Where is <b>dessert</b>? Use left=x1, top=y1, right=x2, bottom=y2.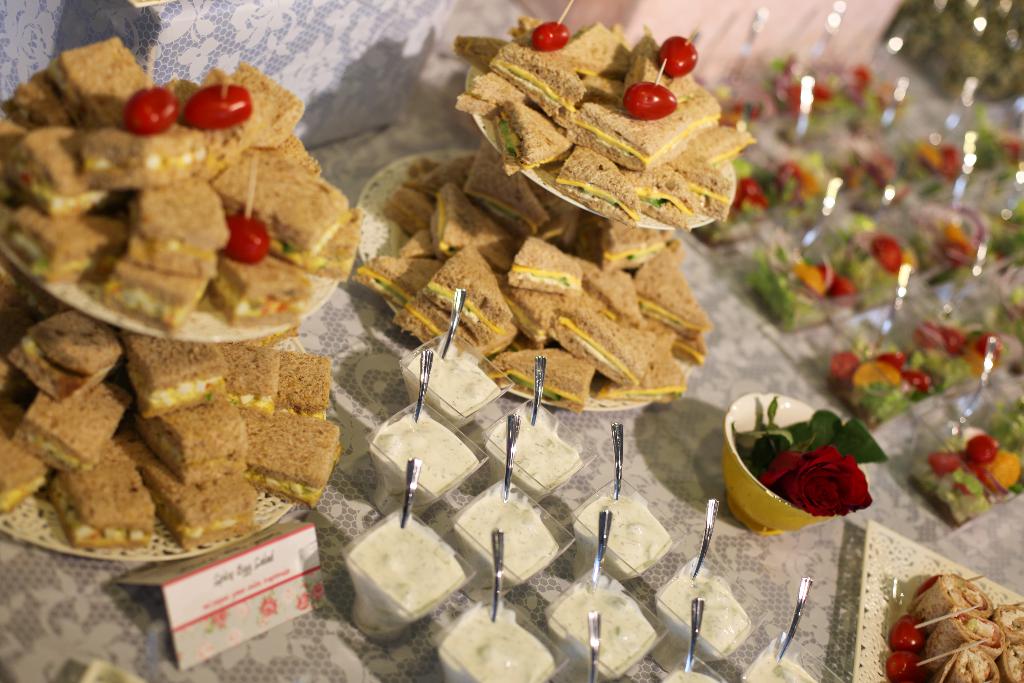
left=443, top=609, right=555, bottom=682.
